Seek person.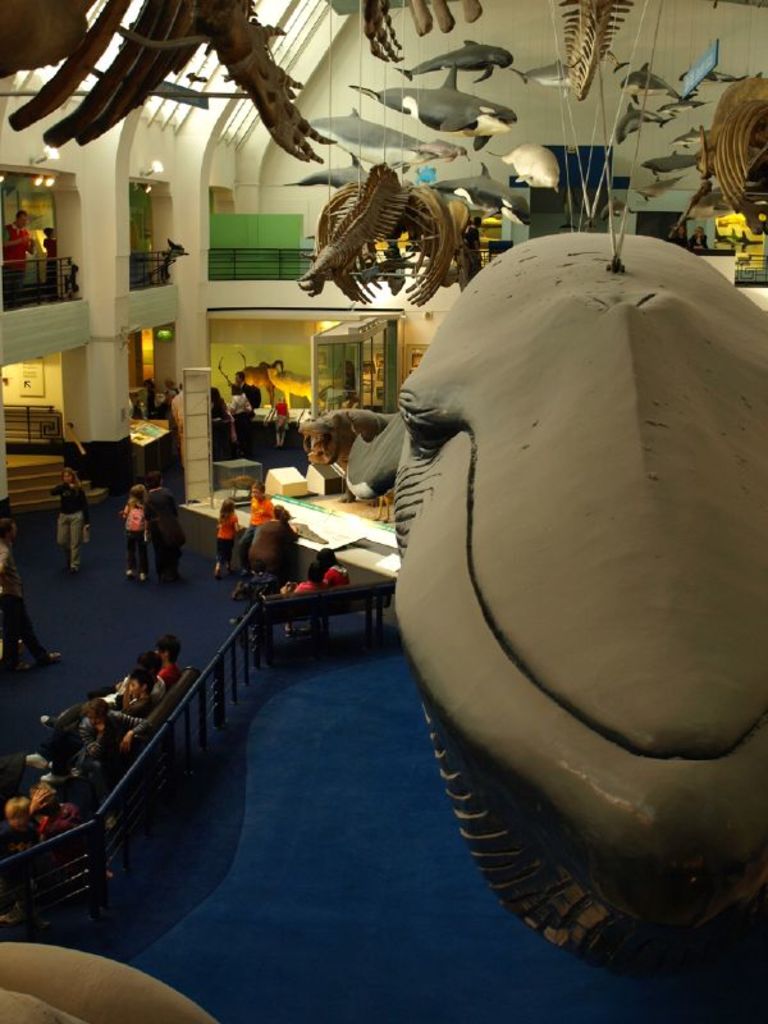
rect(230, 367, 261, 404).
